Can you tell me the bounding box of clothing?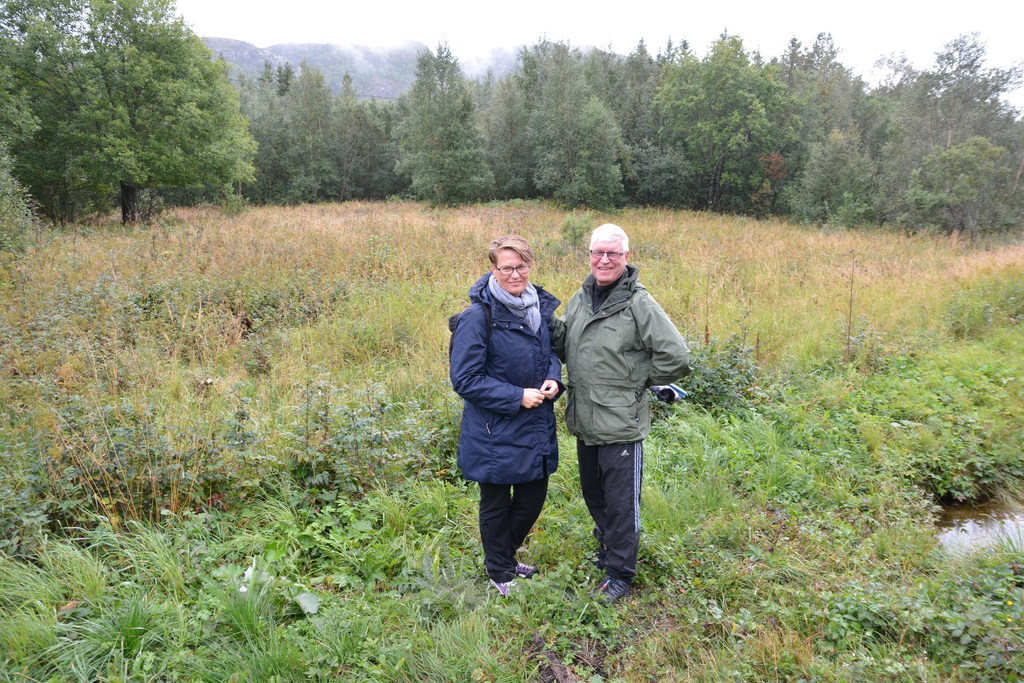
447 269 568 586.
